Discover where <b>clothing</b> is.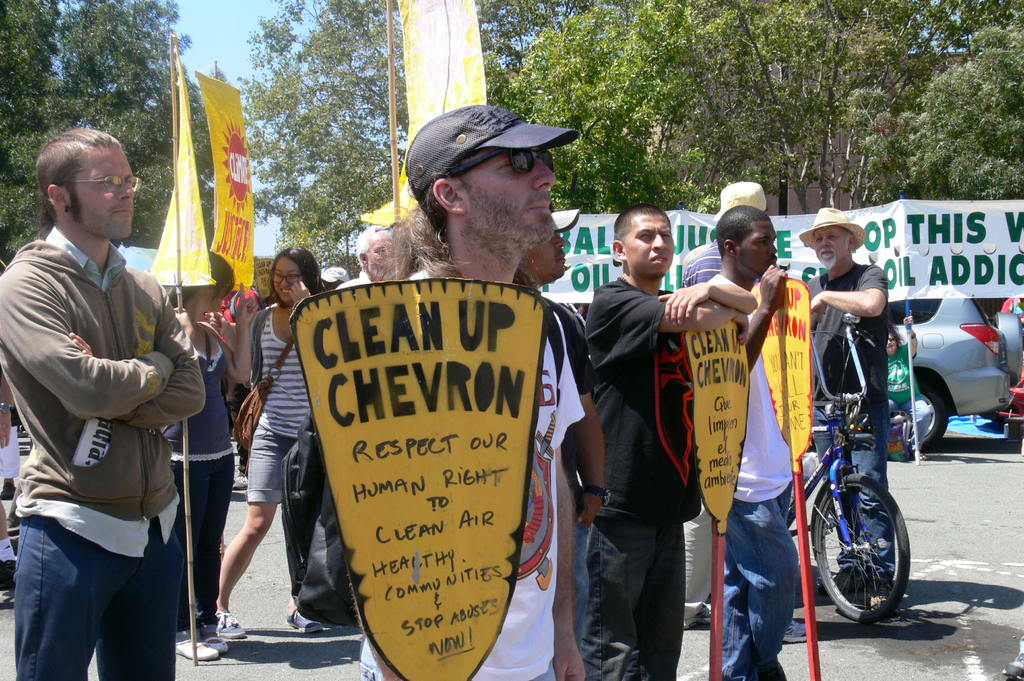
Discovered at 804,266,922,620.
